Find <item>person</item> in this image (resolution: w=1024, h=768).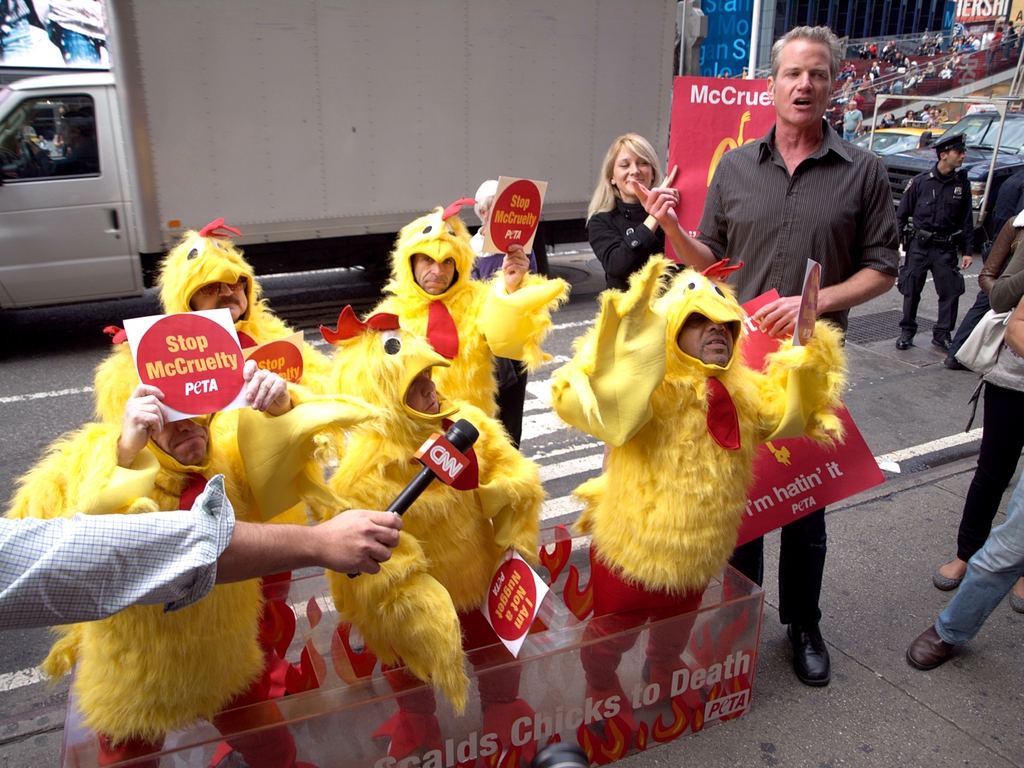
pyautogui.locateOnScreen(366, 196, 572, 411).
